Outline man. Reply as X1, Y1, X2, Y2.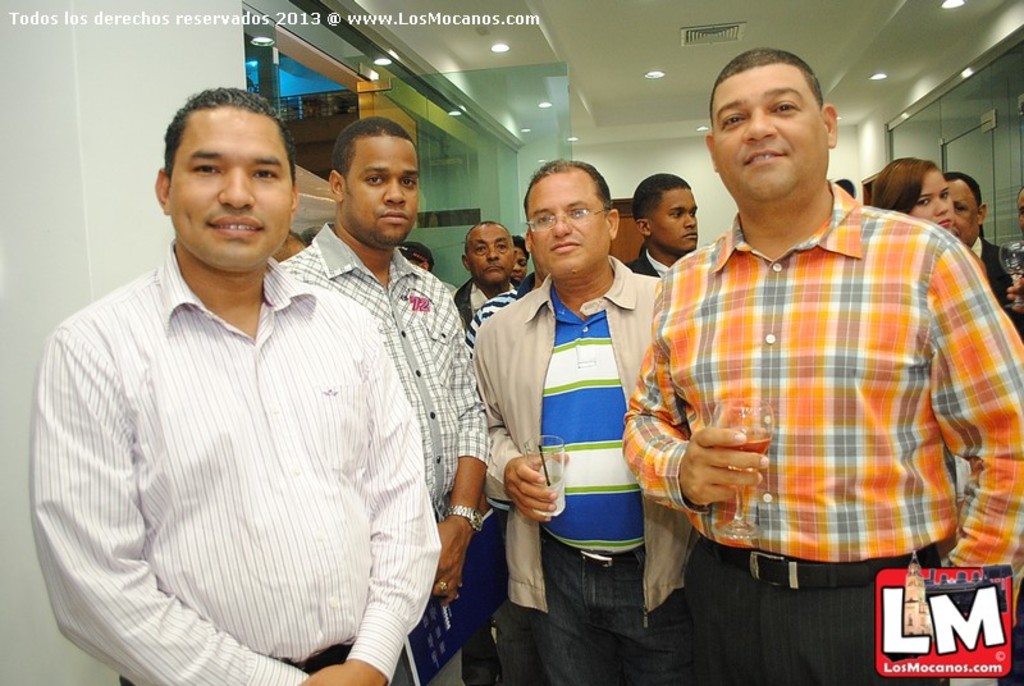
623, 58, 1001, 609.
